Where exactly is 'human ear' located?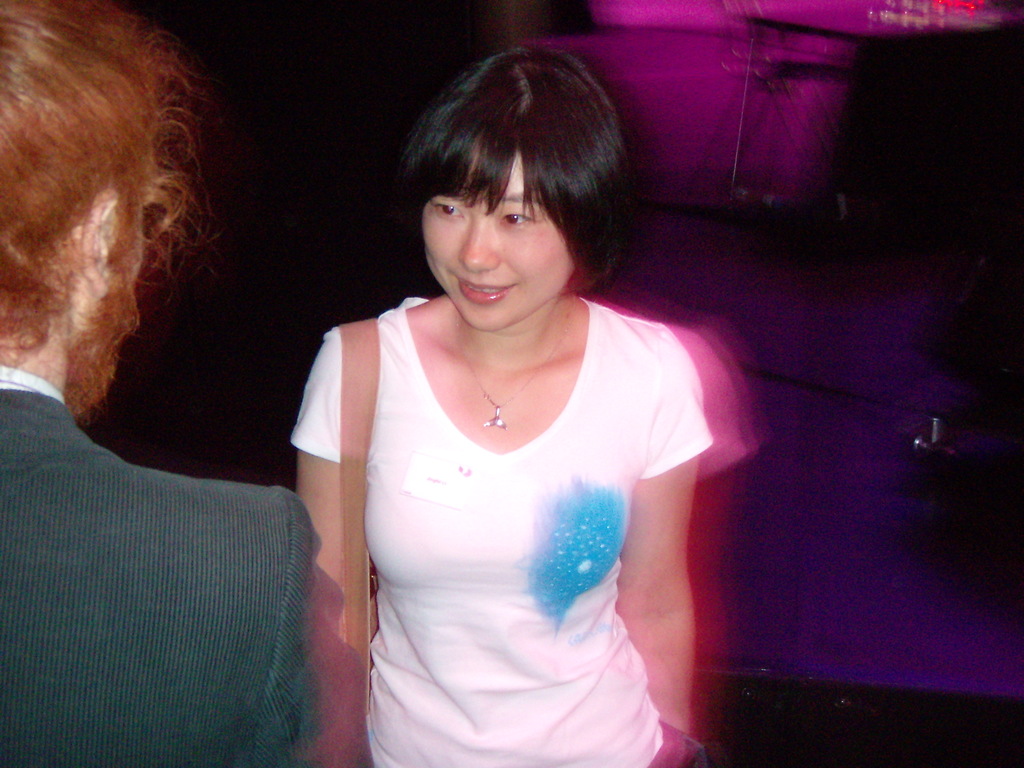
Its bounding box is select_region(72, 191, 111, 298).
